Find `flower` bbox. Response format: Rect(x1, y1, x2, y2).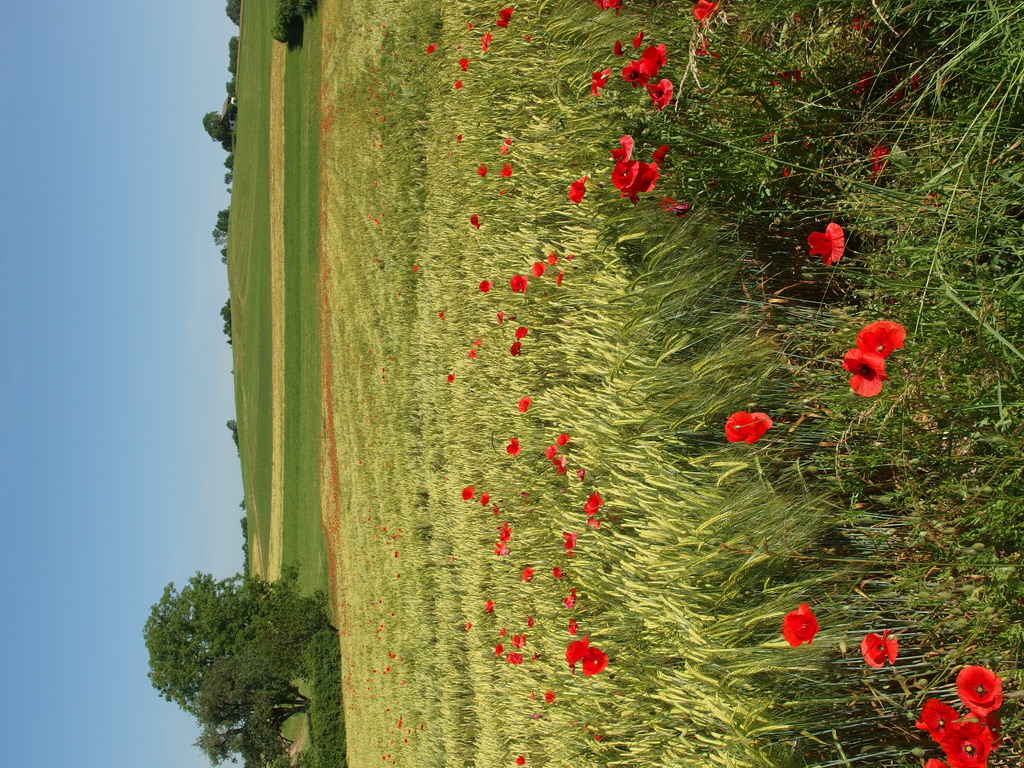
Rect(344, 83, 348, 87).
